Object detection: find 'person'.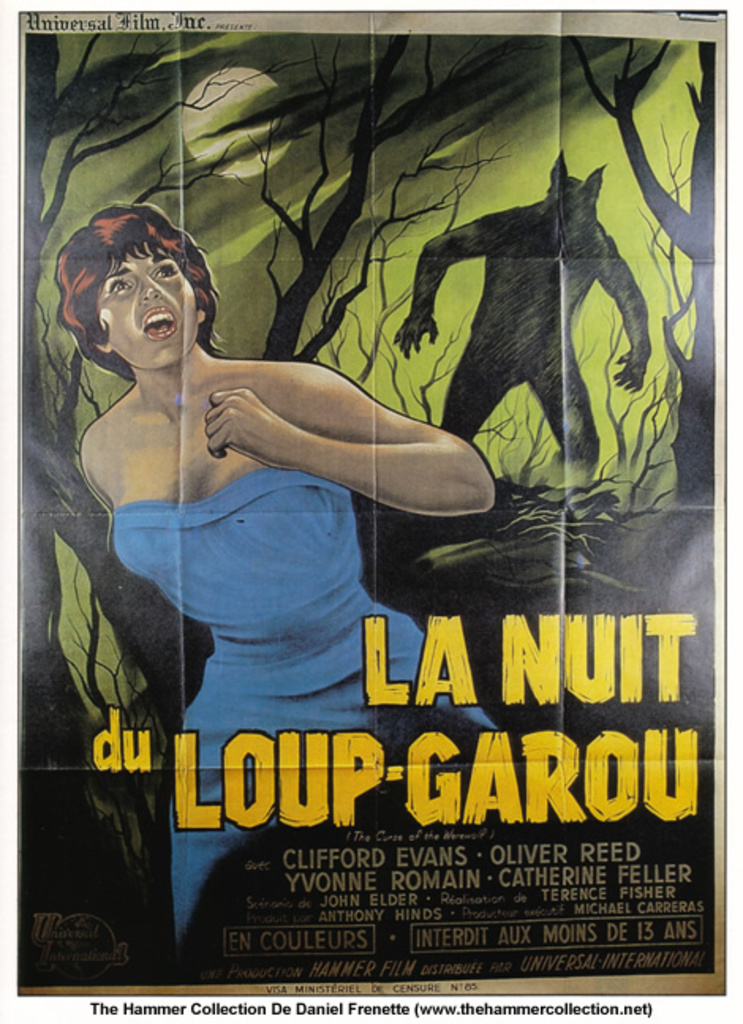
box=[52, 196, 503, 943].
